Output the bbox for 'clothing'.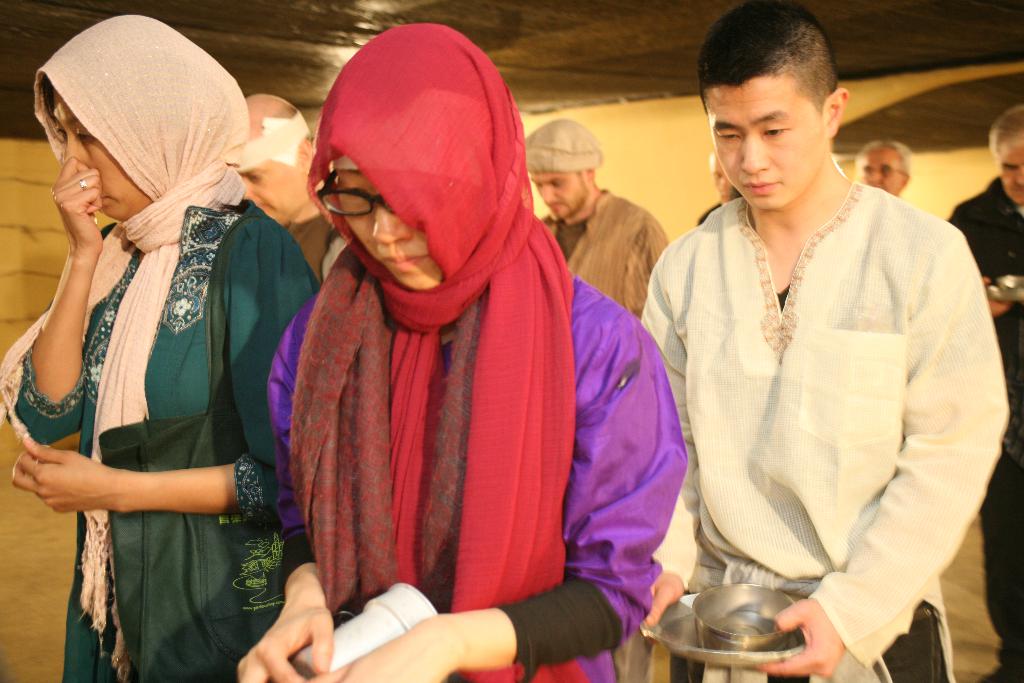
bbox=[284, 206, 339, 269].
